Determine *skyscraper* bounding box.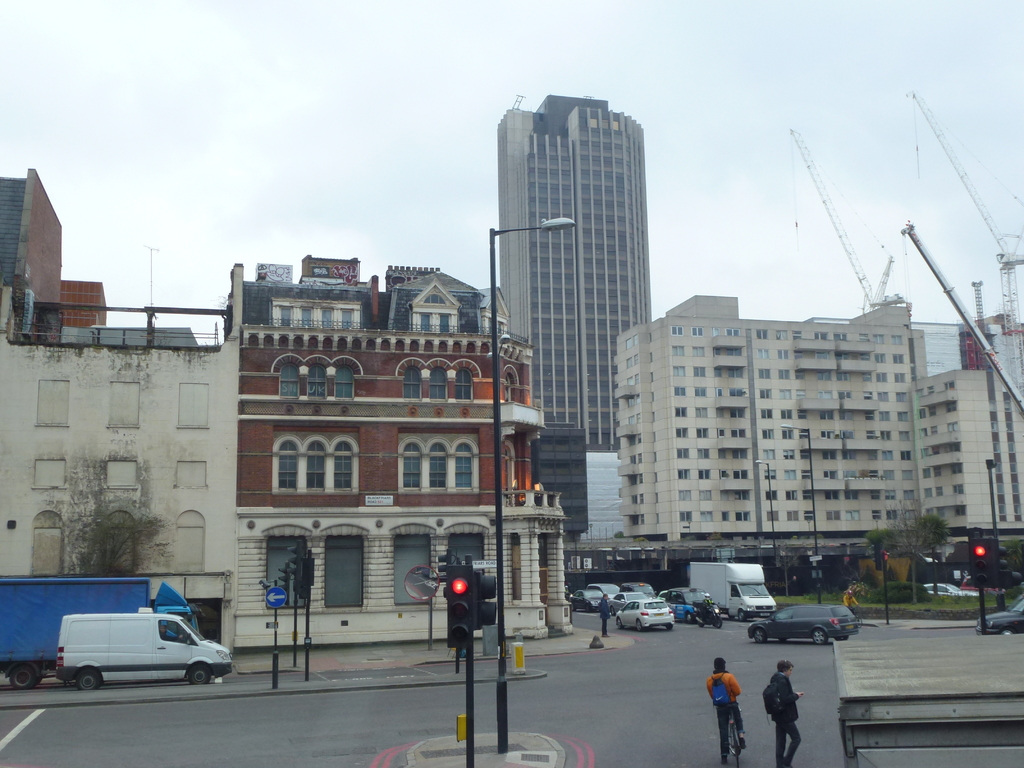
Determined: bbox(494, 89, 658, 557).
